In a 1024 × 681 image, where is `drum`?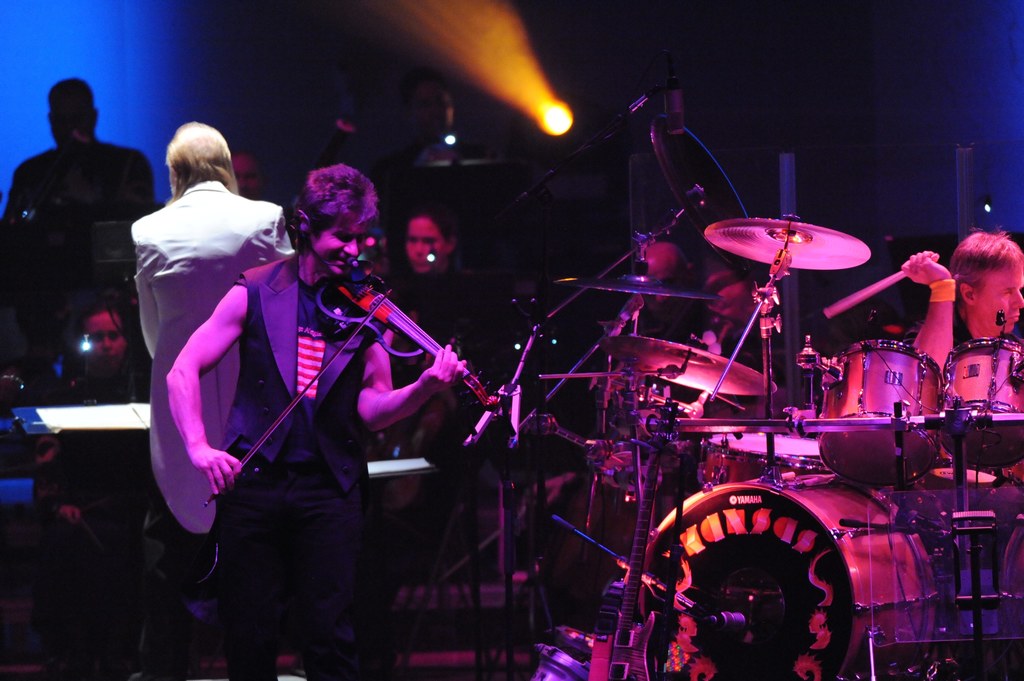
select_region(820, 340, 941, 490).
